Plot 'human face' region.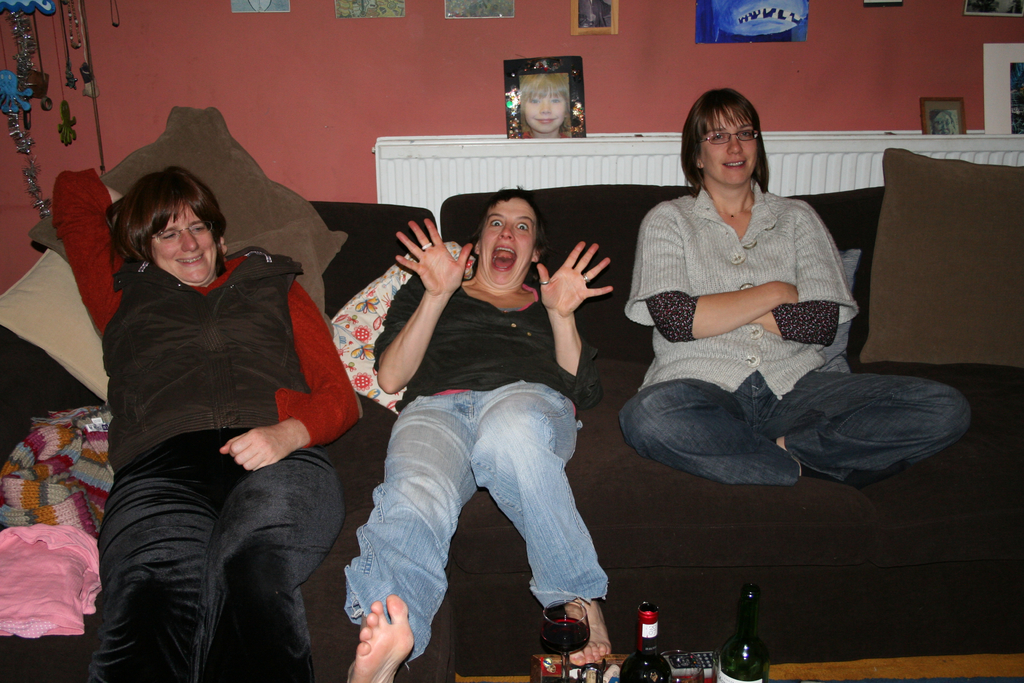
Plotted at rect(703, 112, 761, 186).
